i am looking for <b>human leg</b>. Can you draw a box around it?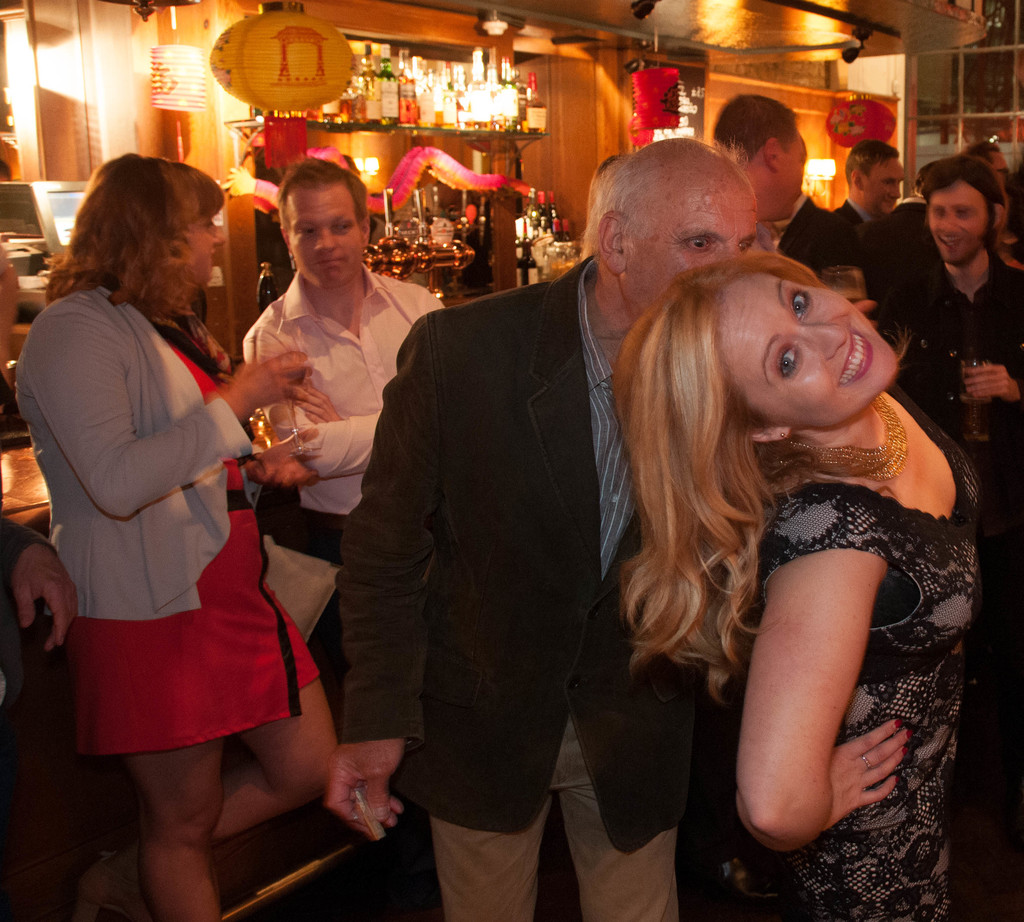
Sure, the bounding box is 789:759:950:921.
